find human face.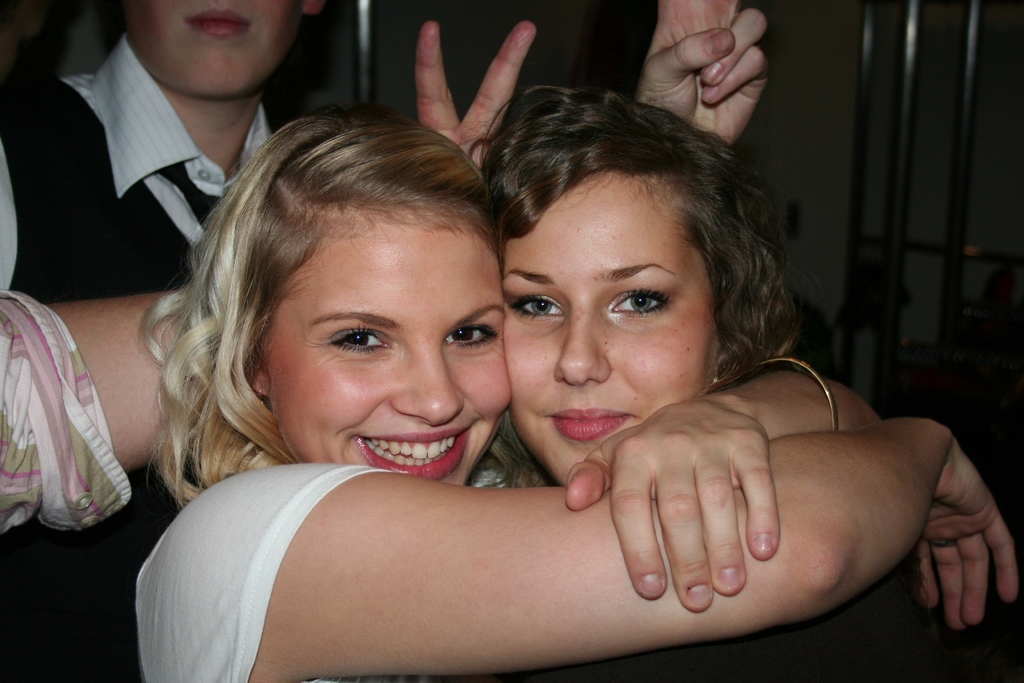
l=496, t=177, r=718, b=483.
